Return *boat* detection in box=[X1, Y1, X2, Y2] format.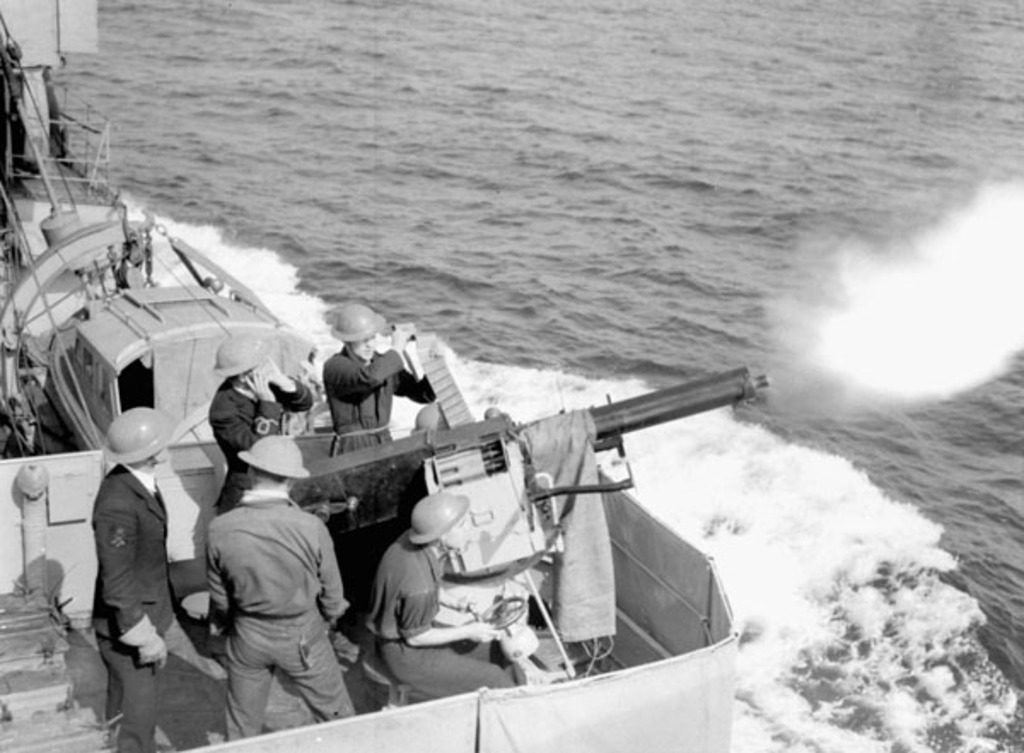
box=[0, 0, 739, 751].
